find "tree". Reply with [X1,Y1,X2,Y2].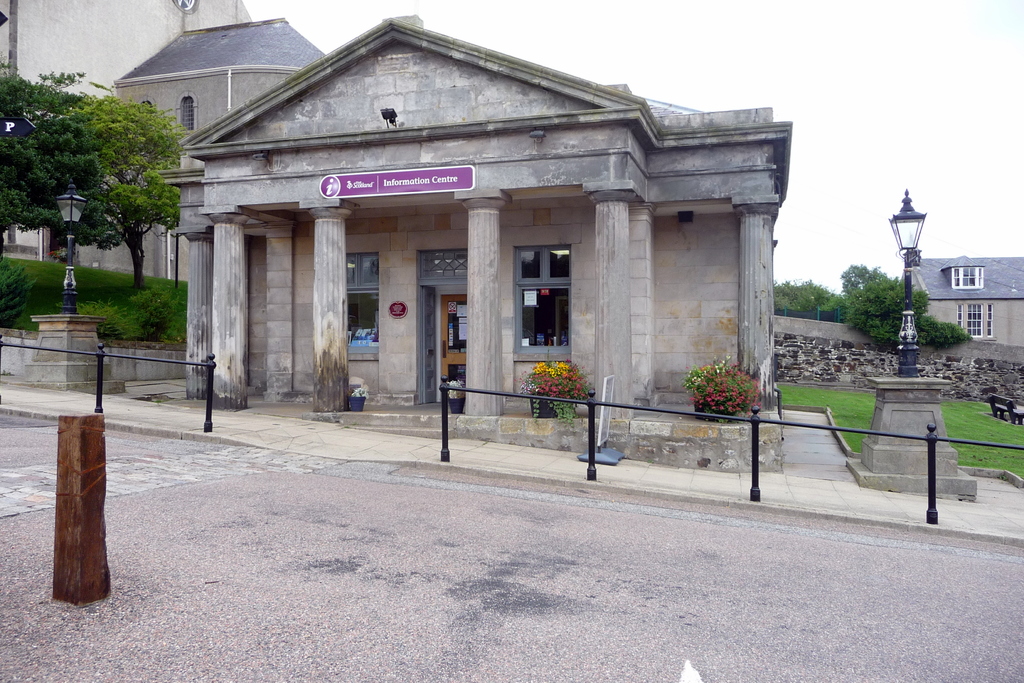
[869,317,975,344].
